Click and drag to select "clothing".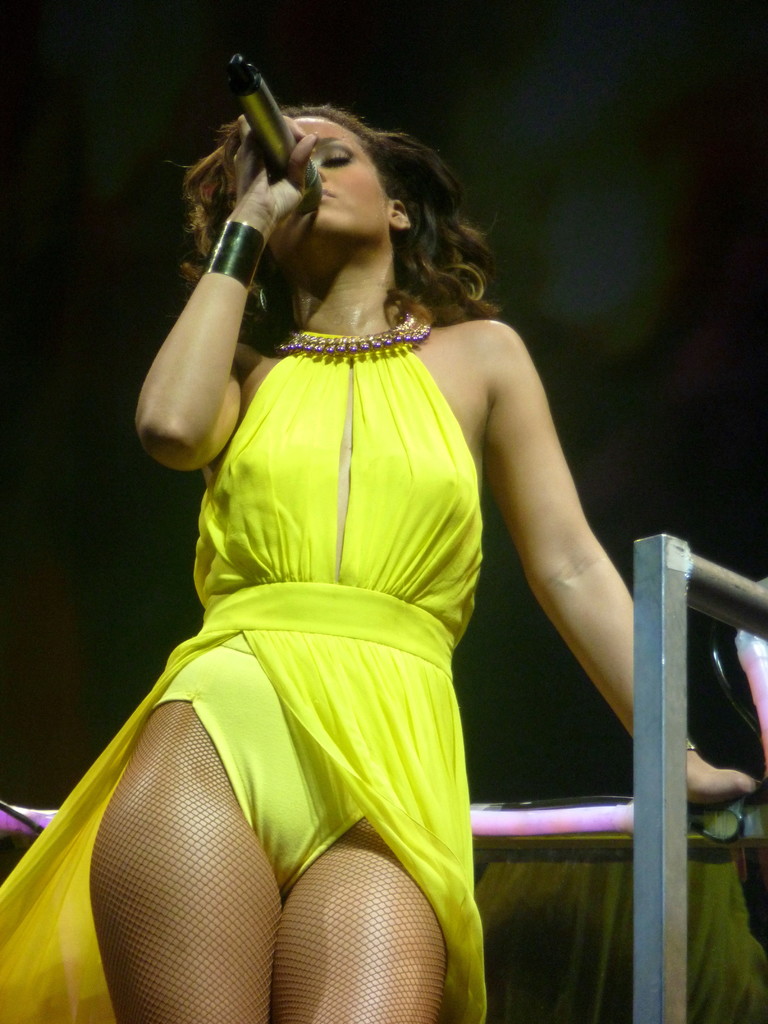
Selection: rect(0, 290, 506, 1023).
